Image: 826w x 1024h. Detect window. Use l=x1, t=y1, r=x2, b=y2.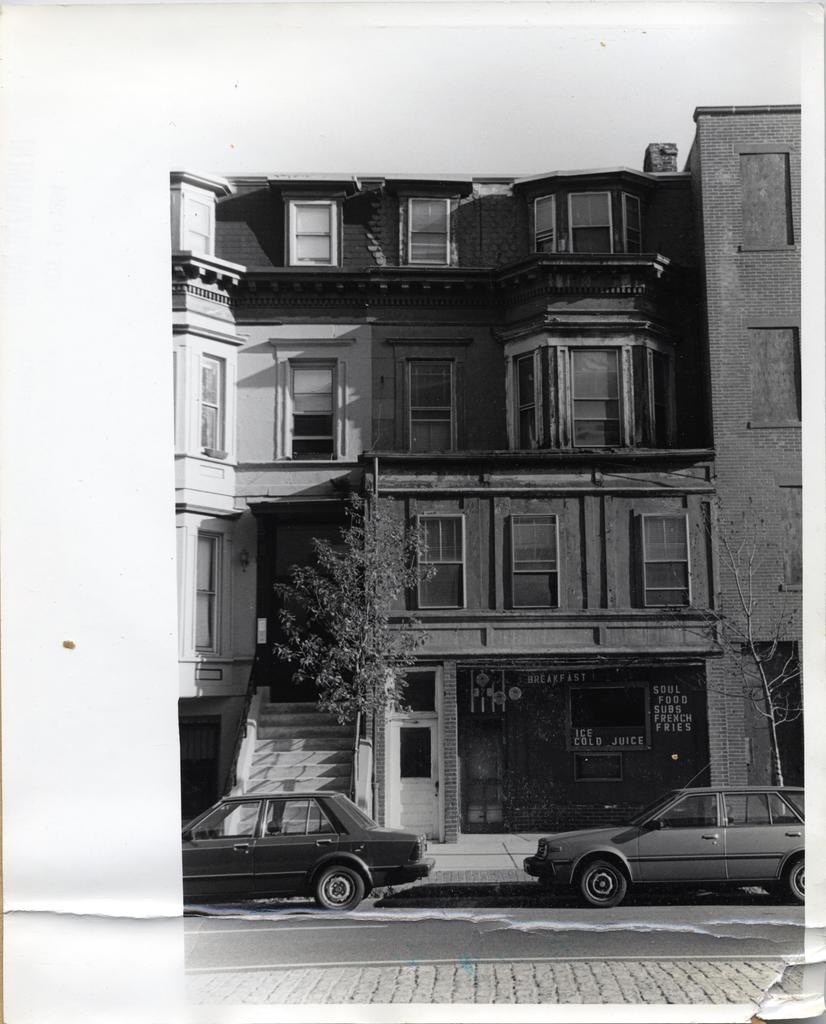
l=566, t=195, r=608, b=259.
